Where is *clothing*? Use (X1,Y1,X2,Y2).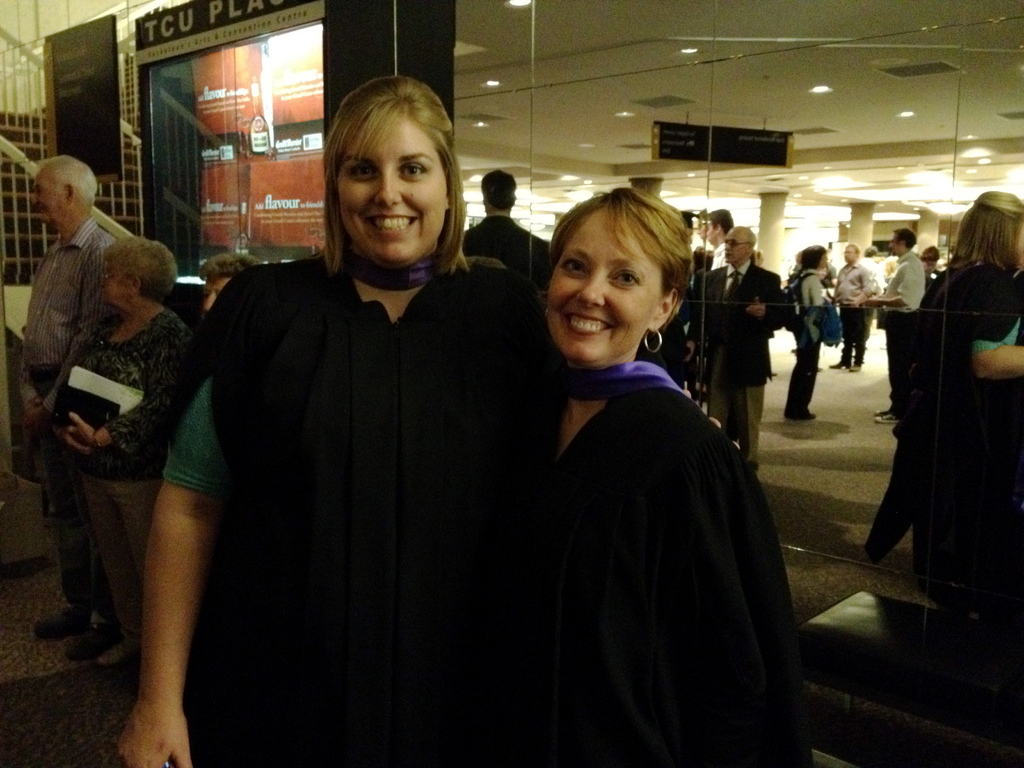
(161,155,541,767).
